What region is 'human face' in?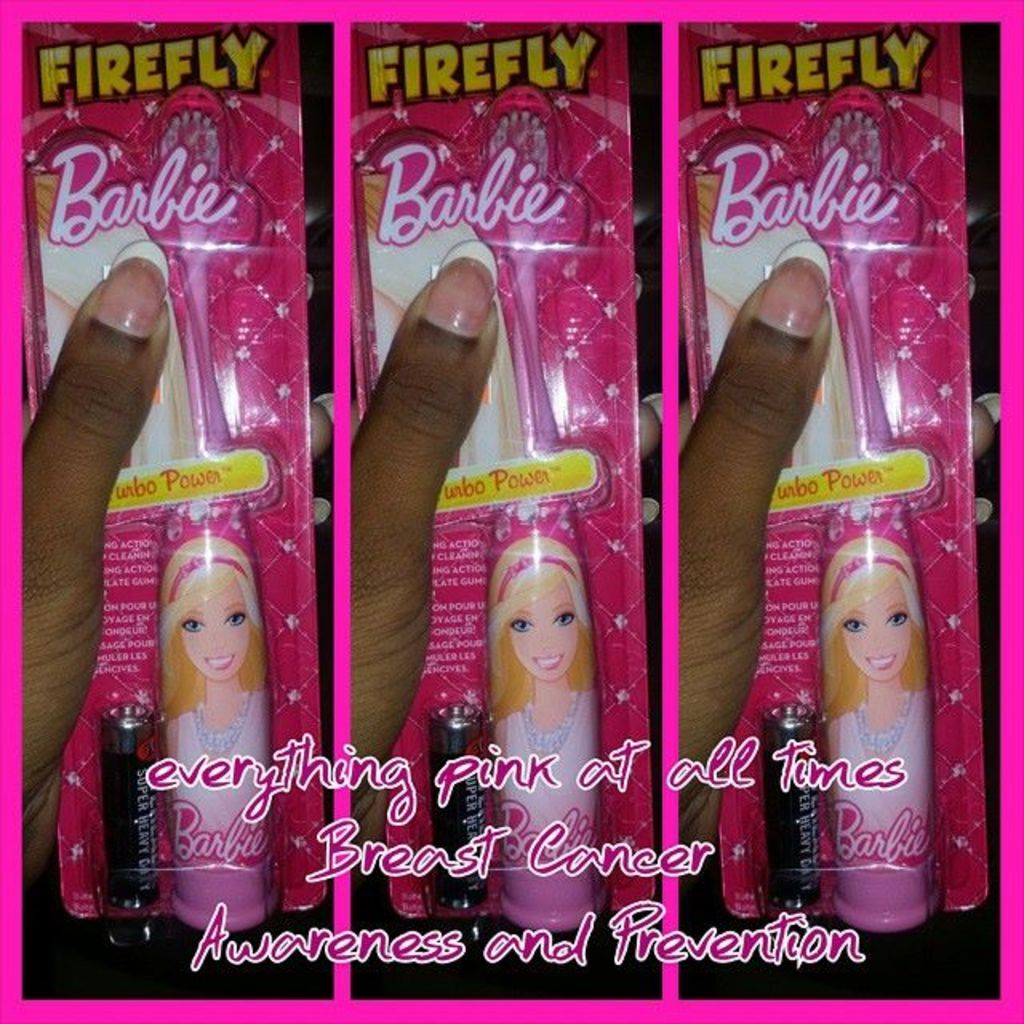
pyautogui.locateOnScreen(179, 571, 245, 675).
